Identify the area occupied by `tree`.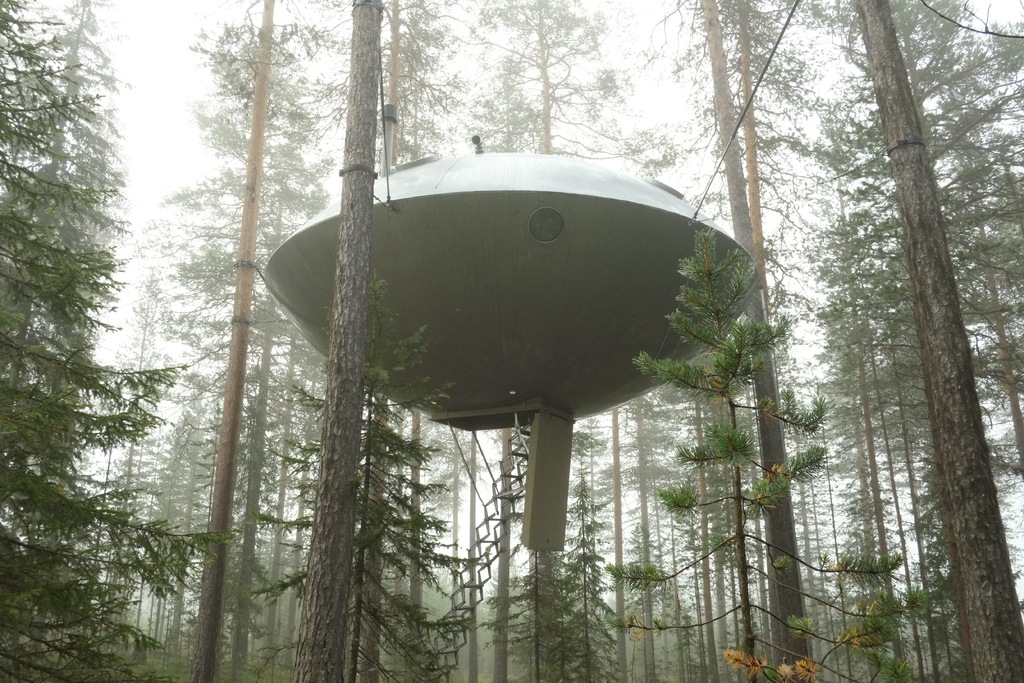
Area: <box>832,0,1023,682</box>.
